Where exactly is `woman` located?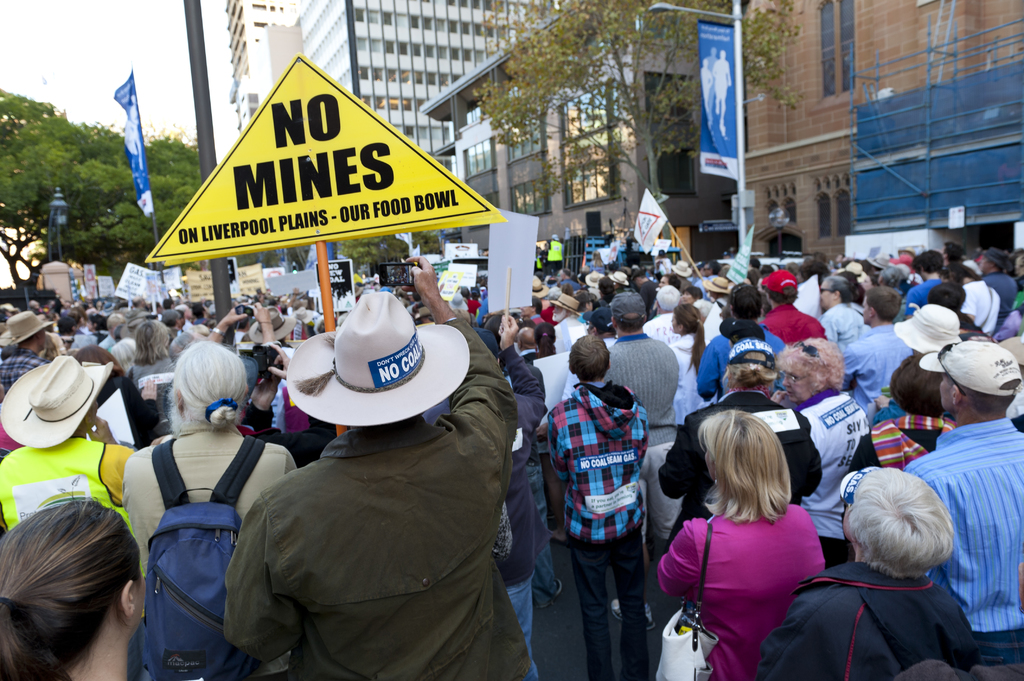
Its bounding box is locate(124, 337, 301, 574).
